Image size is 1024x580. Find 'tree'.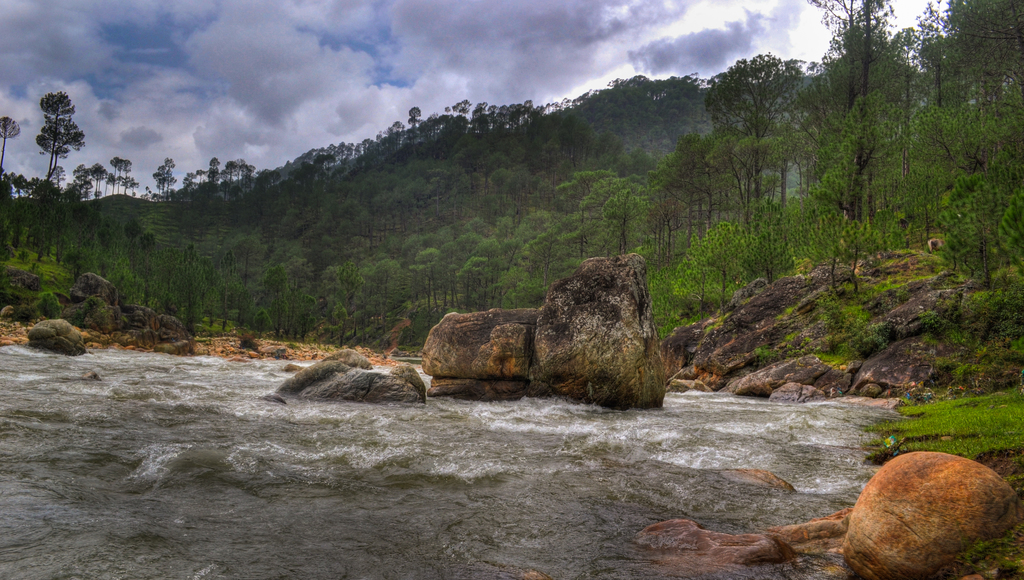
244 165 316 329.
